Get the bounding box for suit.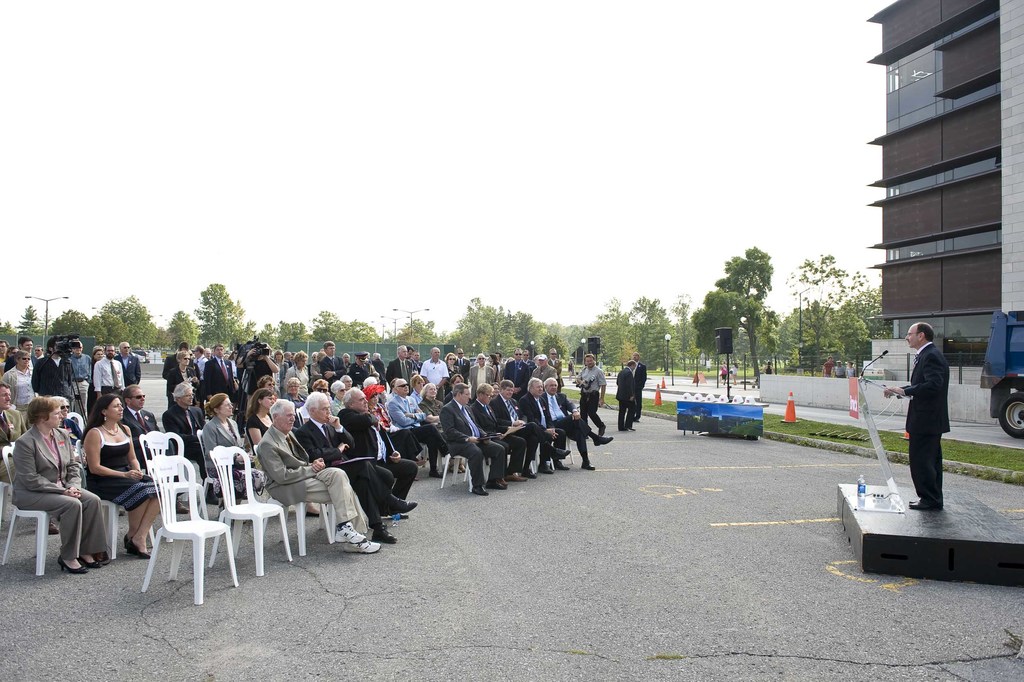
bbox=(252, 421, 366, 540).
